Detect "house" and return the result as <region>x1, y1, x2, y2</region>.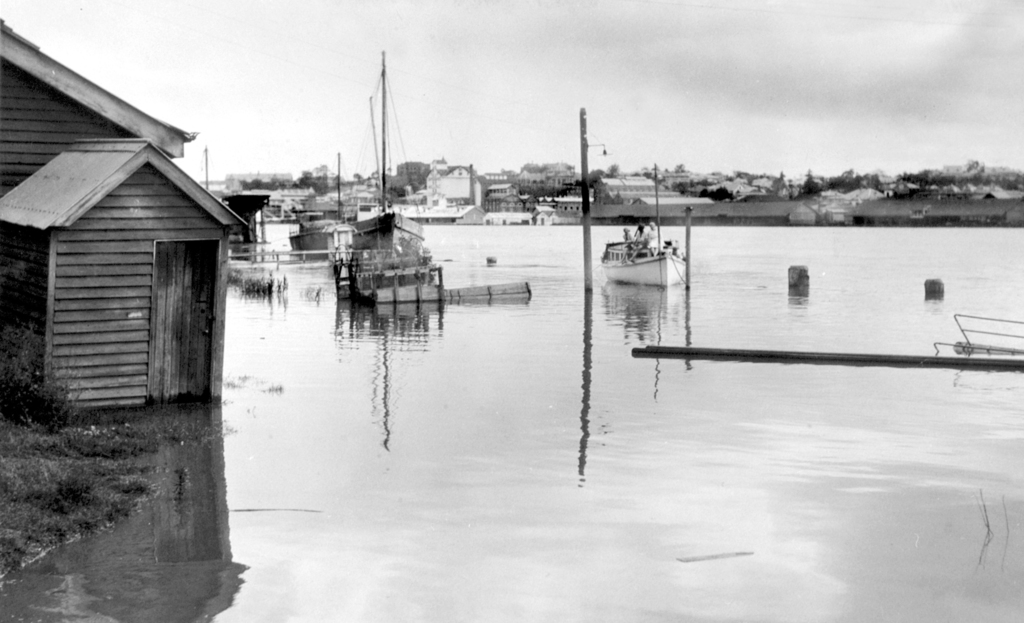
<region>0, 19, 251, 414</region>.
